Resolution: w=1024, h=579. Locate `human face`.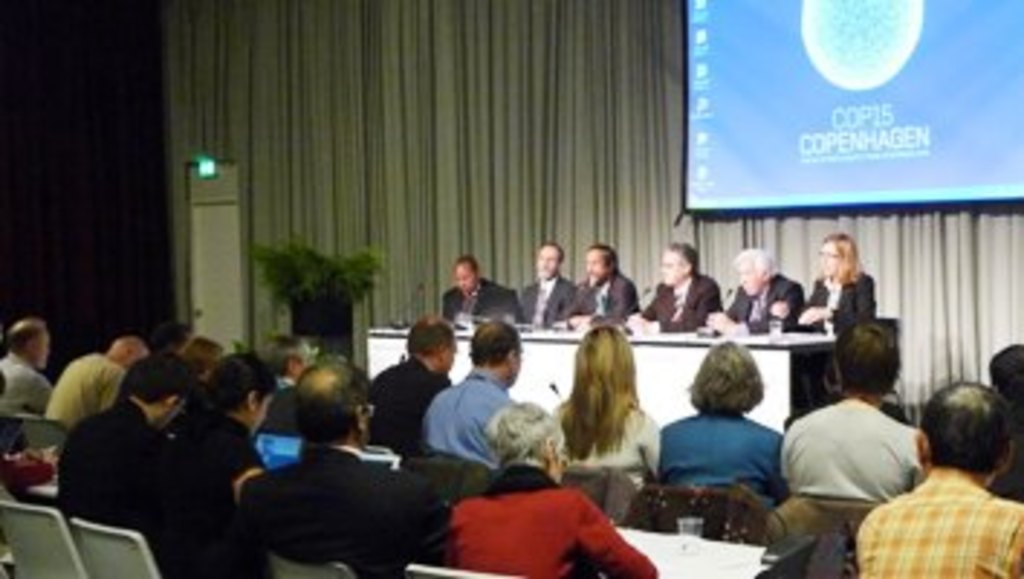
detection(584, 249, 605, 275).
